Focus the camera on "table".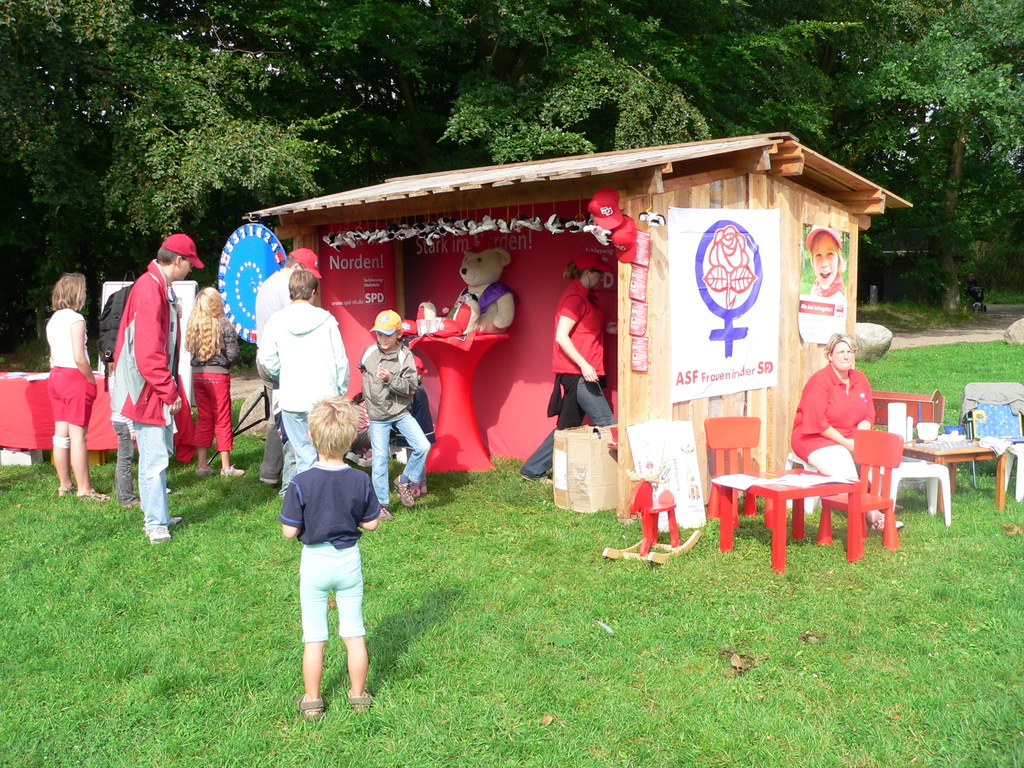
Focus region: <region>906, 440, 1009, 512</region>.
